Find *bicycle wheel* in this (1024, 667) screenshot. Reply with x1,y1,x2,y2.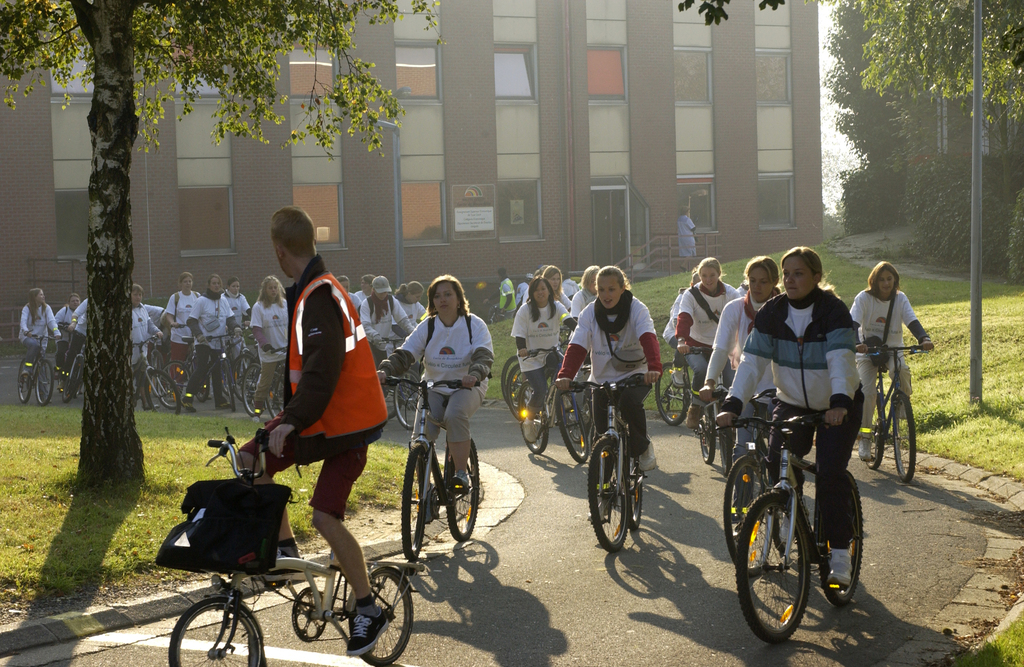
817,465,864,606.
